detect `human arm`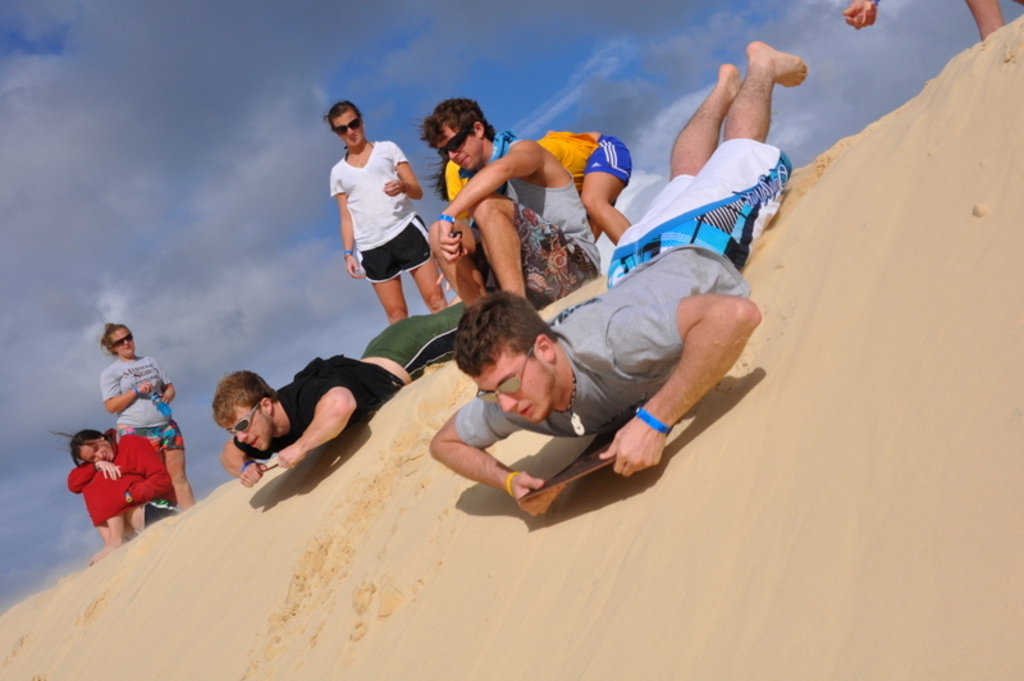
<box>270,361,360,469</box>
